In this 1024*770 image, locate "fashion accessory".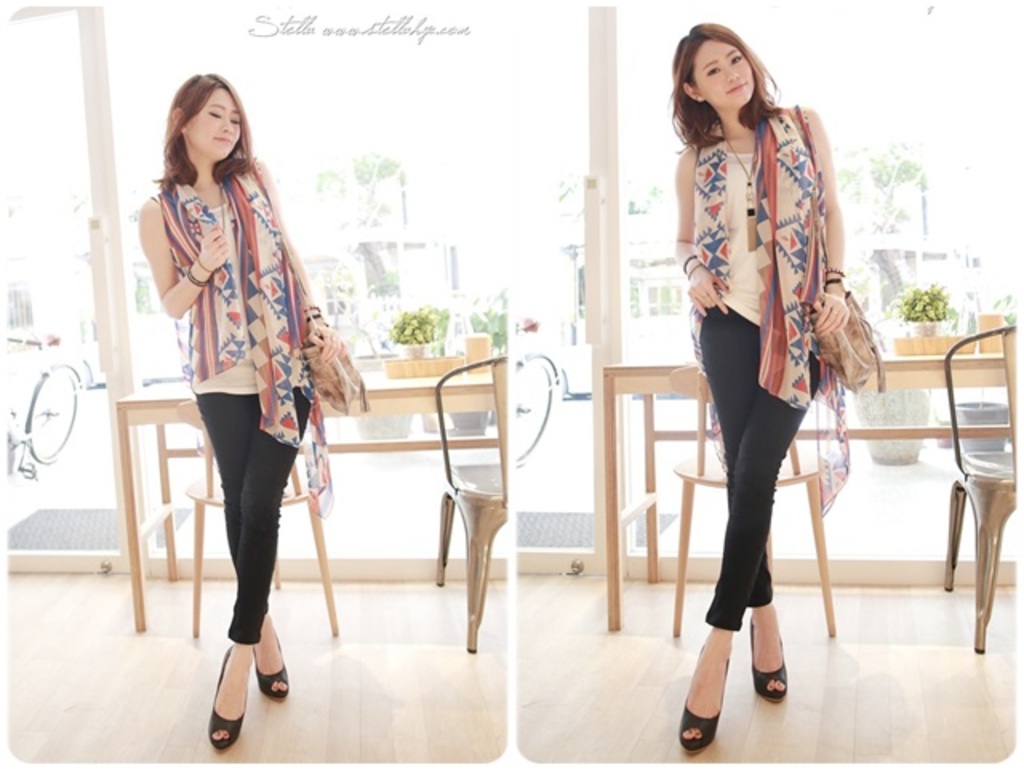
Bounding box: l=208, t=639, r=240, b=746.
